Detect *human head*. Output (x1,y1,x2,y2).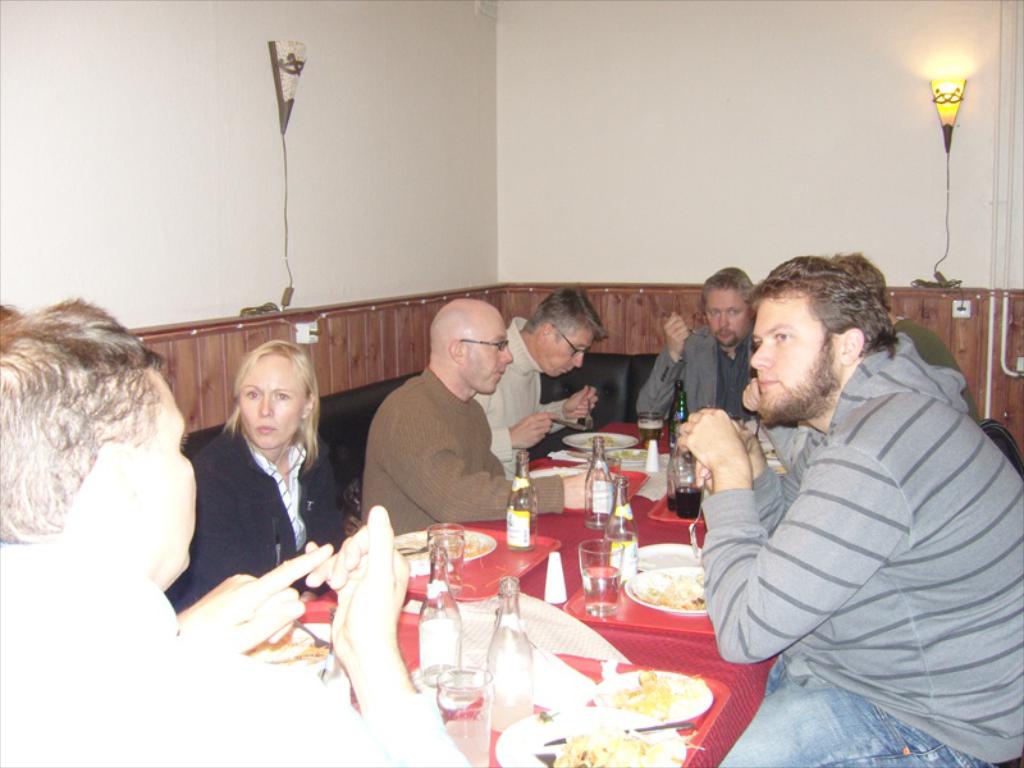
(518,291,600,378).
